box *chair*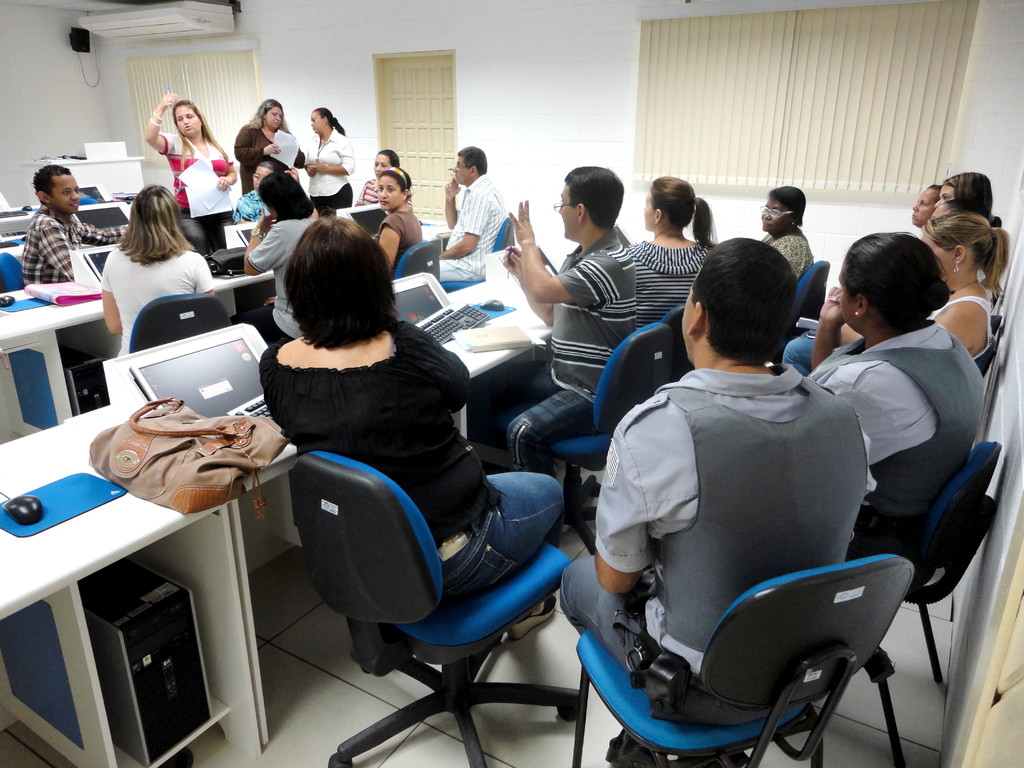
l=847, t=436, r=998, b=767
